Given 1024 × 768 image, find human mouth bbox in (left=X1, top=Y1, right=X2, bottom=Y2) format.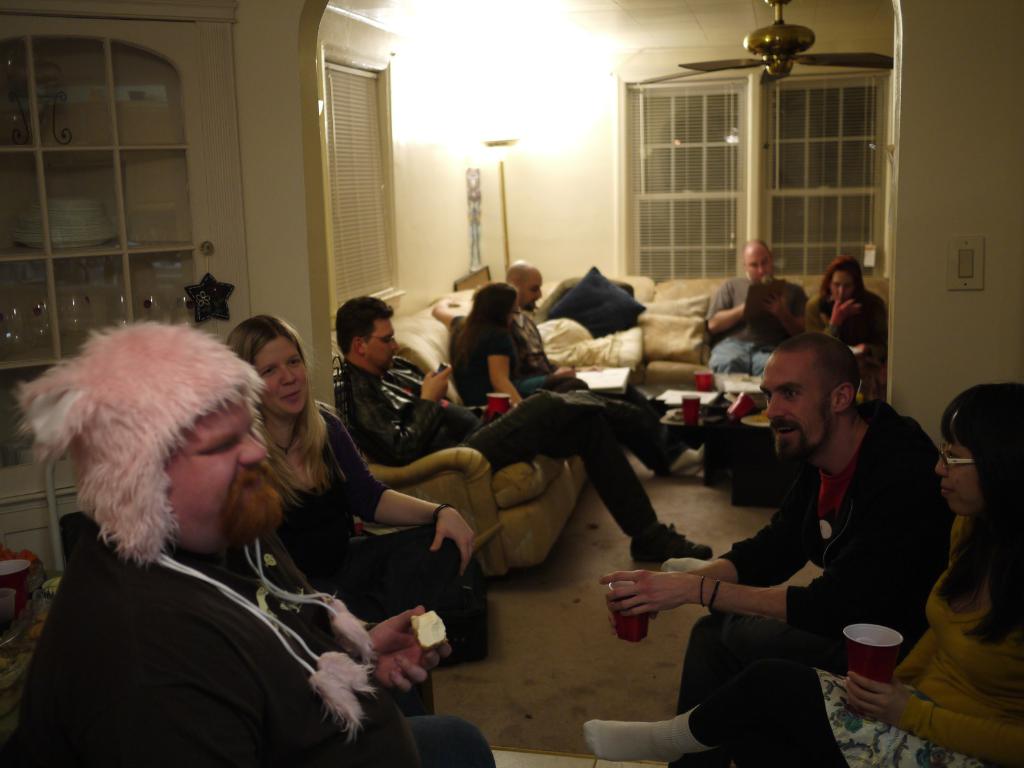
(left=774, top=421, right=810, bottom=446).
